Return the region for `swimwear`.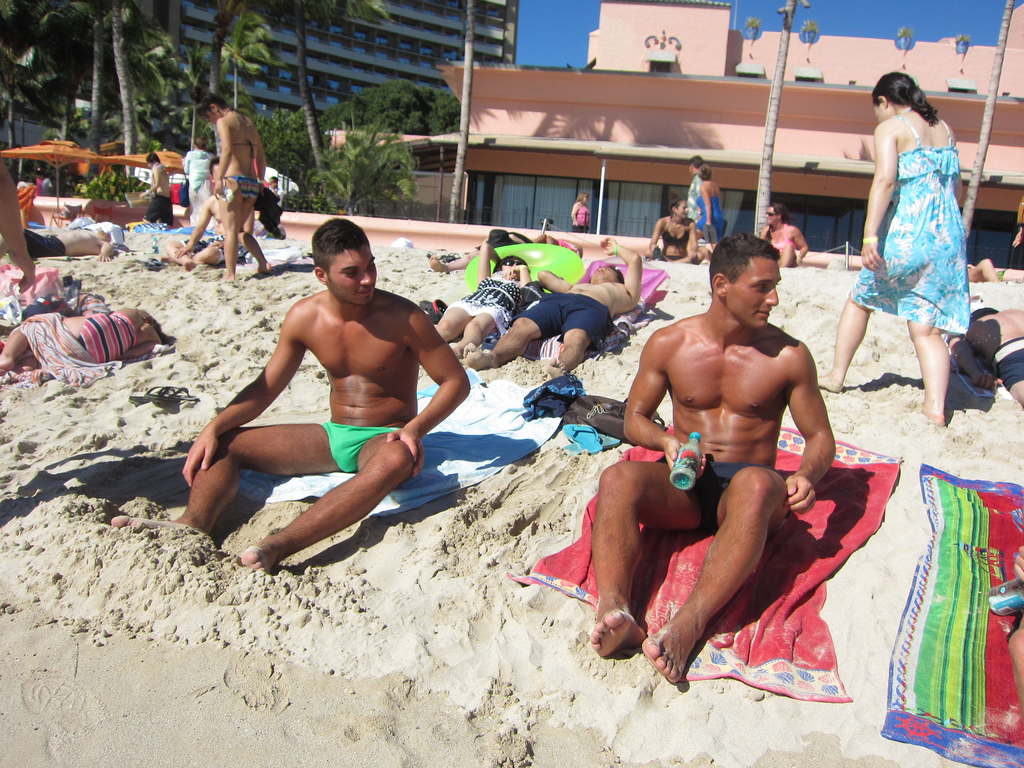
box(231, 107, 260, 164).
